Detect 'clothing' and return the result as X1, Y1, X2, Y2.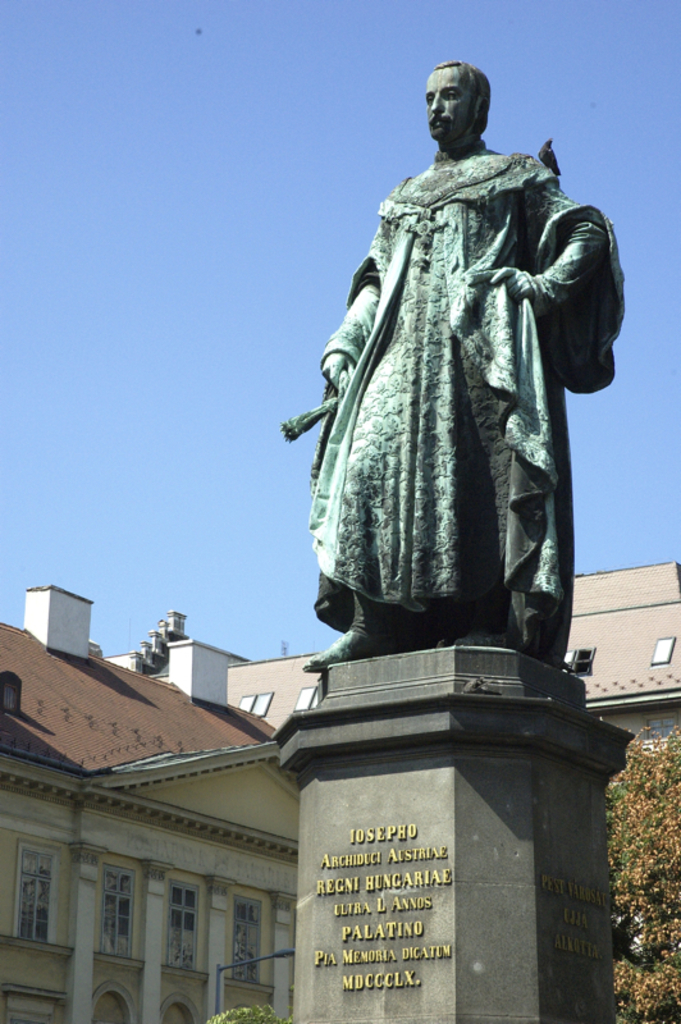
306, 152, 626, 666.
